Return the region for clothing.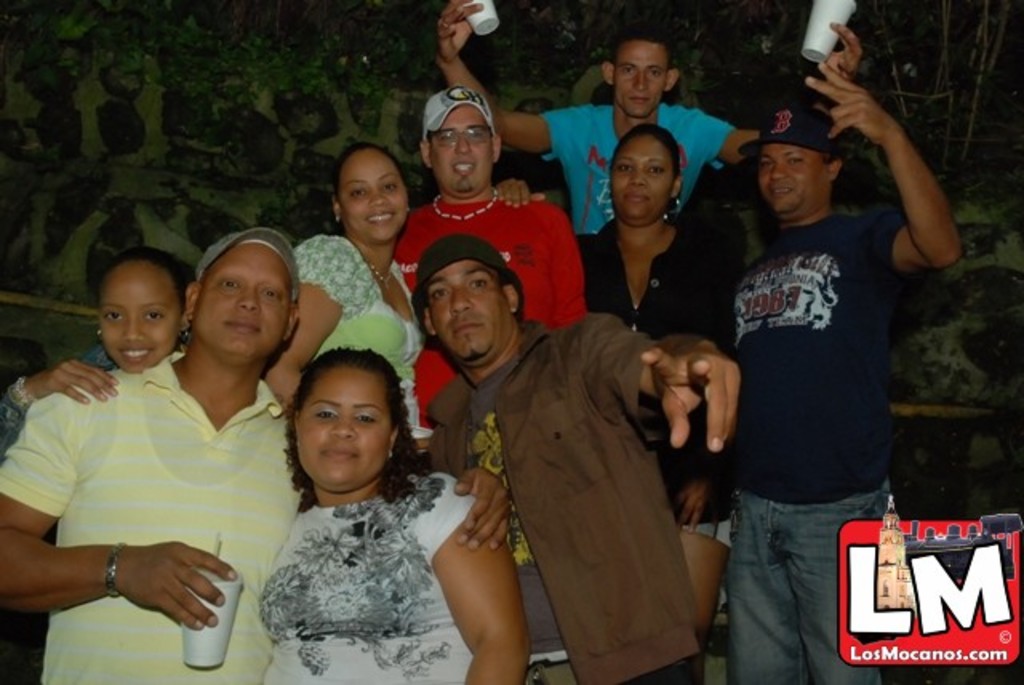
Rect(533, 112, 720, 229).
